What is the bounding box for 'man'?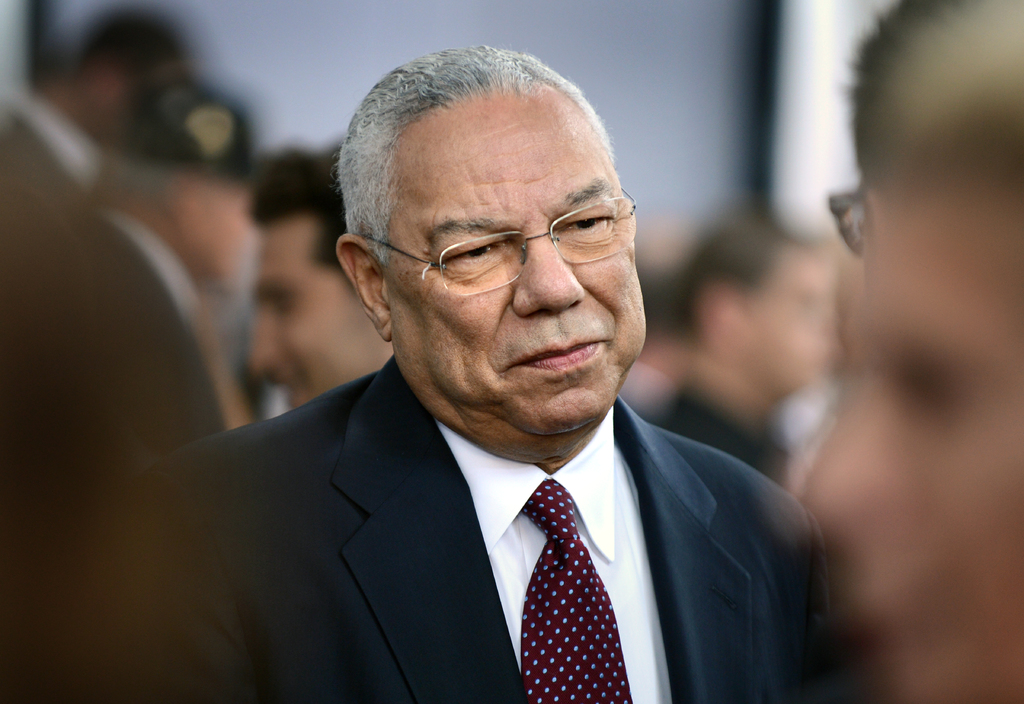
{"left": 666, "top": 212, "right": 840, "bottom": 489}.
